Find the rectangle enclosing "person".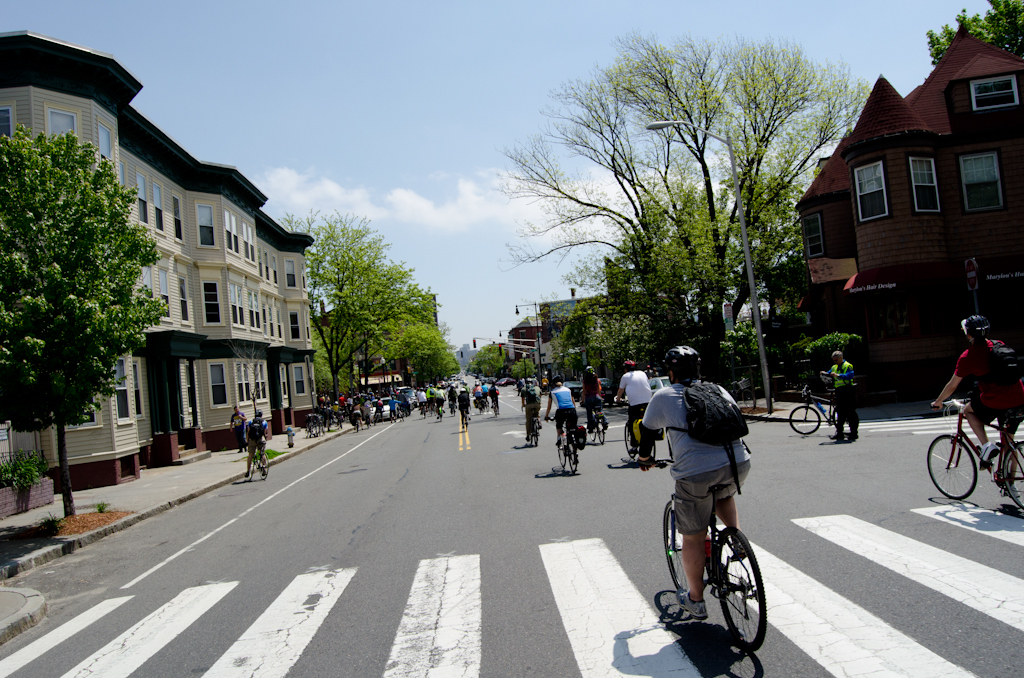
(932, 314, 1023, 497).
